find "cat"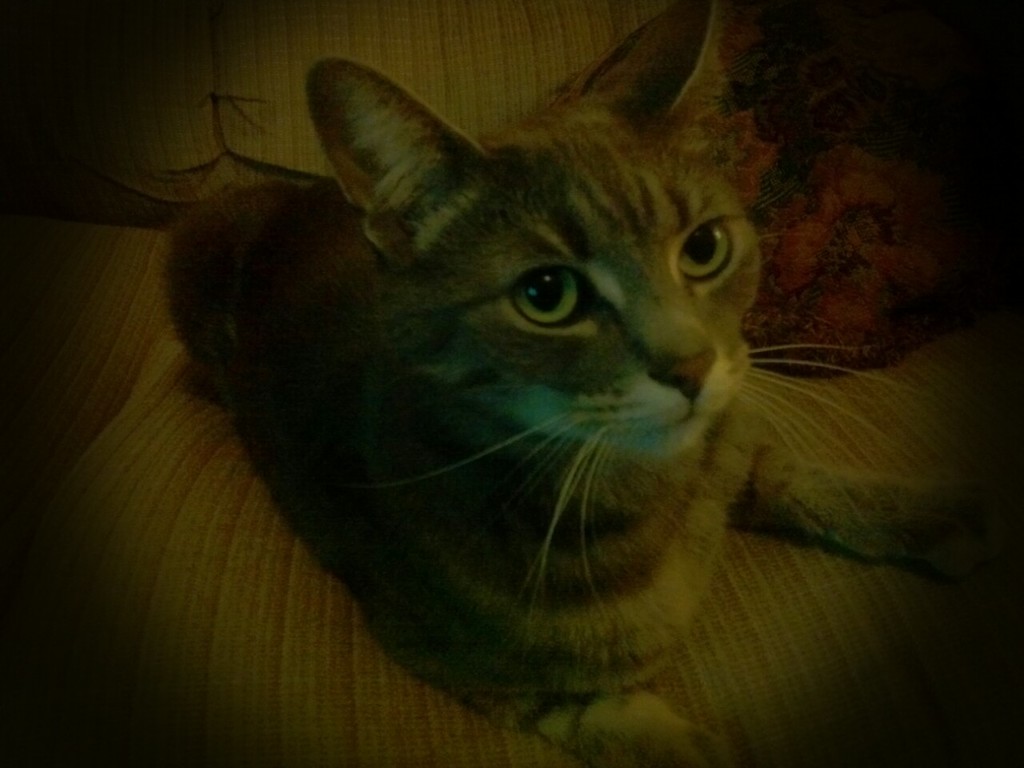
[x1=162, y1=0, x2=1023, y2=767]
